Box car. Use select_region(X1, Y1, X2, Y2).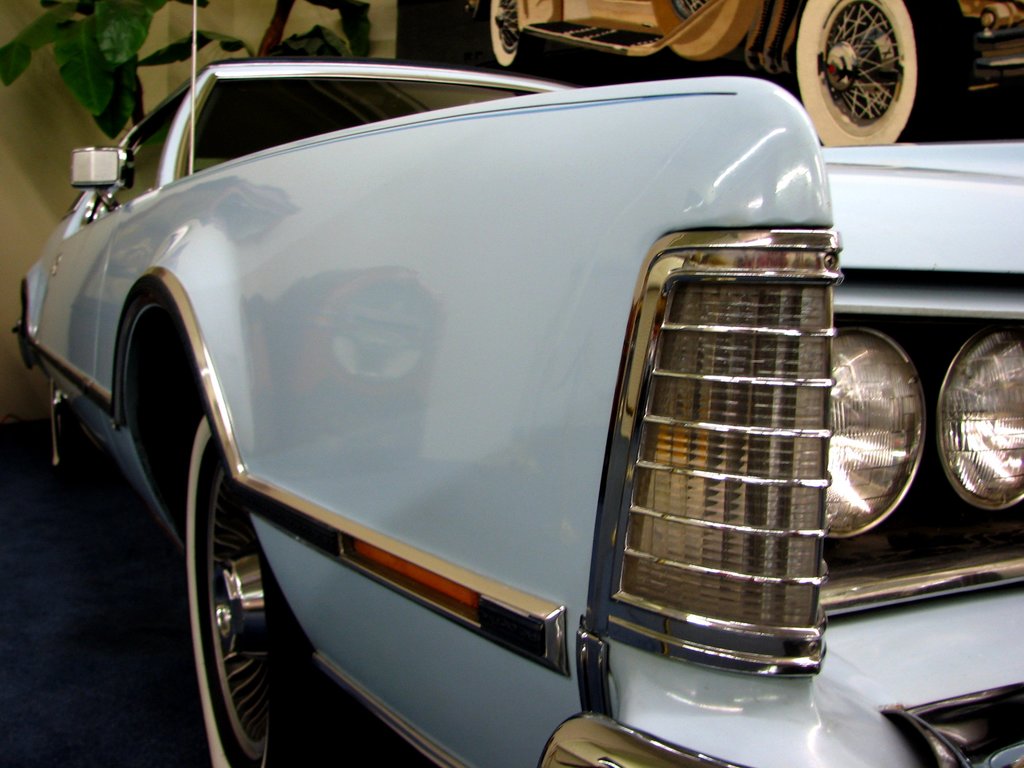
select_region(0, 53, 929, 737).
